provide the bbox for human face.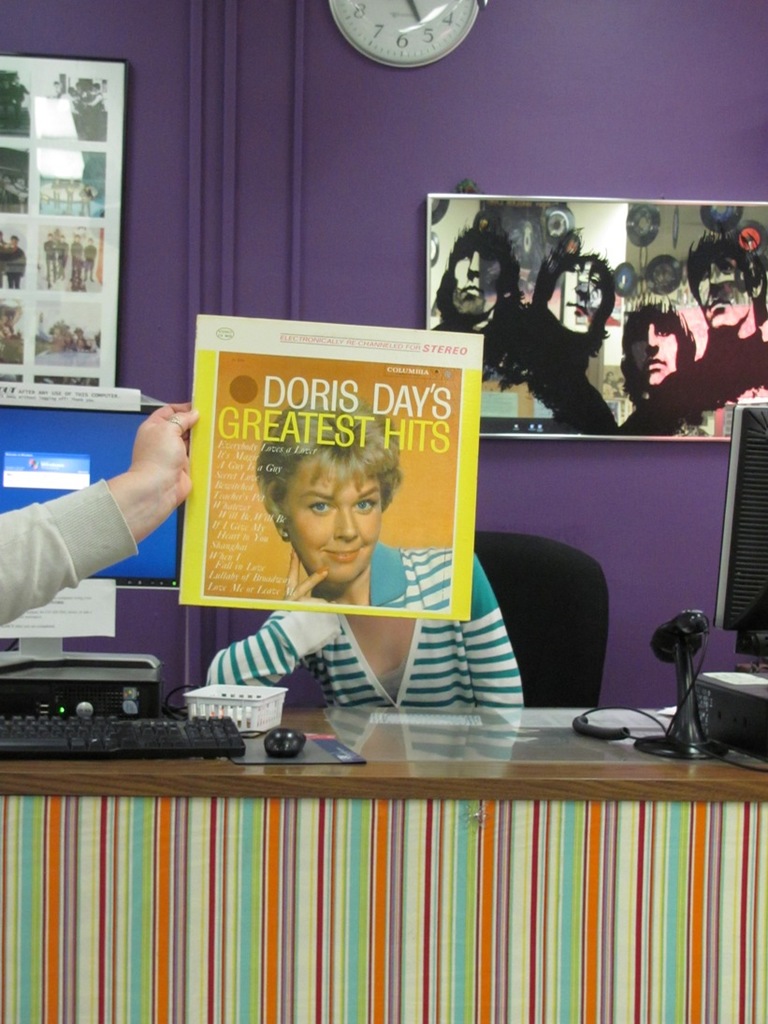
[542,256,602,341].
